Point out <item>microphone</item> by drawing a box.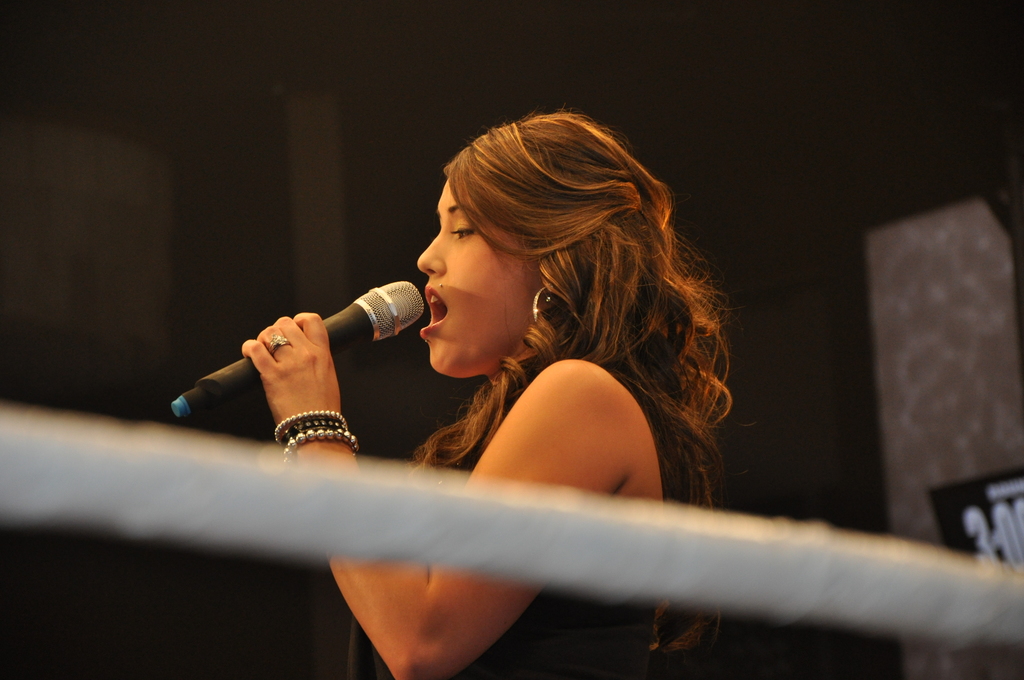
<bbox>189, 286, 423, 428</bbox>.
